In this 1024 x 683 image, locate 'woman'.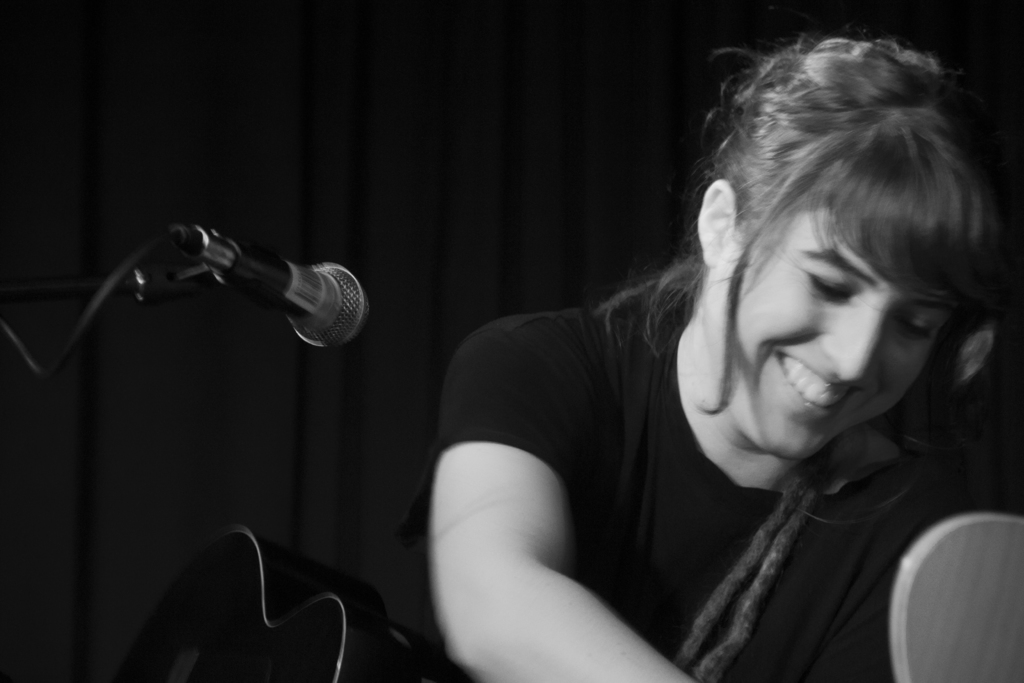
Bounding box: bbox=[398, 26, 998, 670].
